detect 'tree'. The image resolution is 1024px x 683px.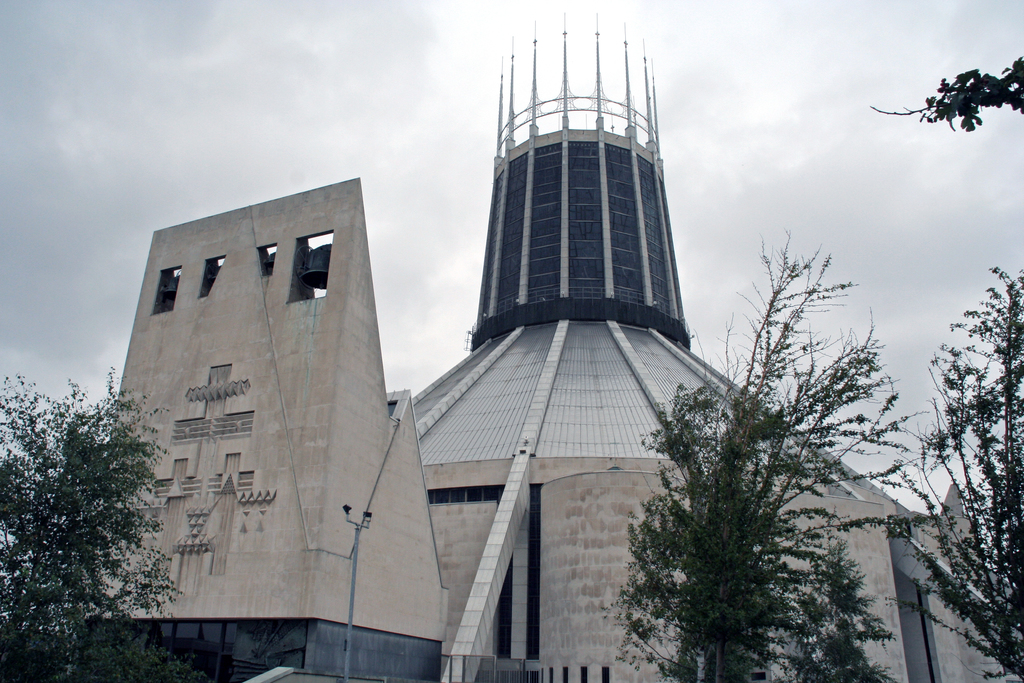
858,259,1023,682.
